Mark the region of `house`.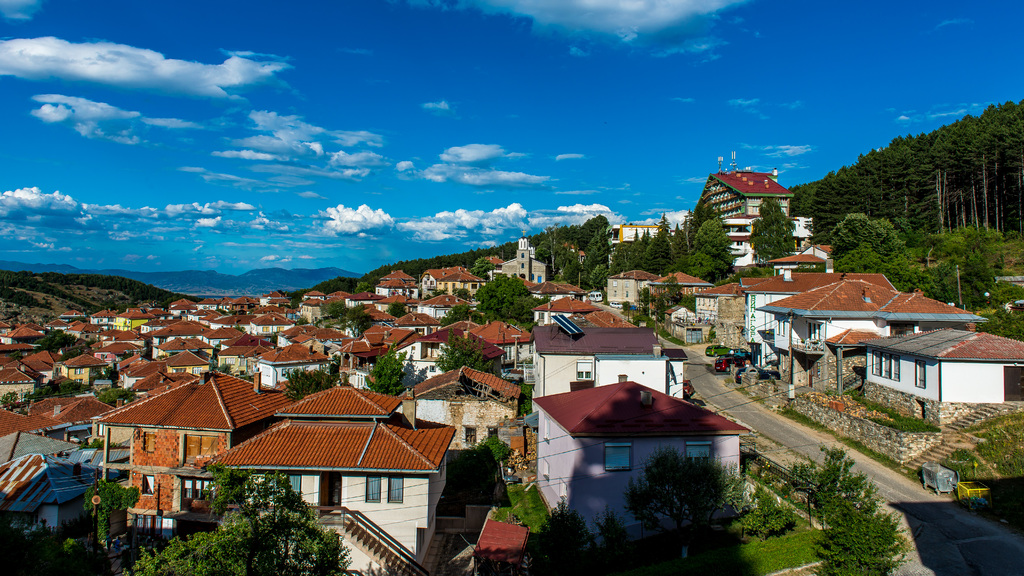
Region: (left=196, top=380, right=460, bottom=575).
